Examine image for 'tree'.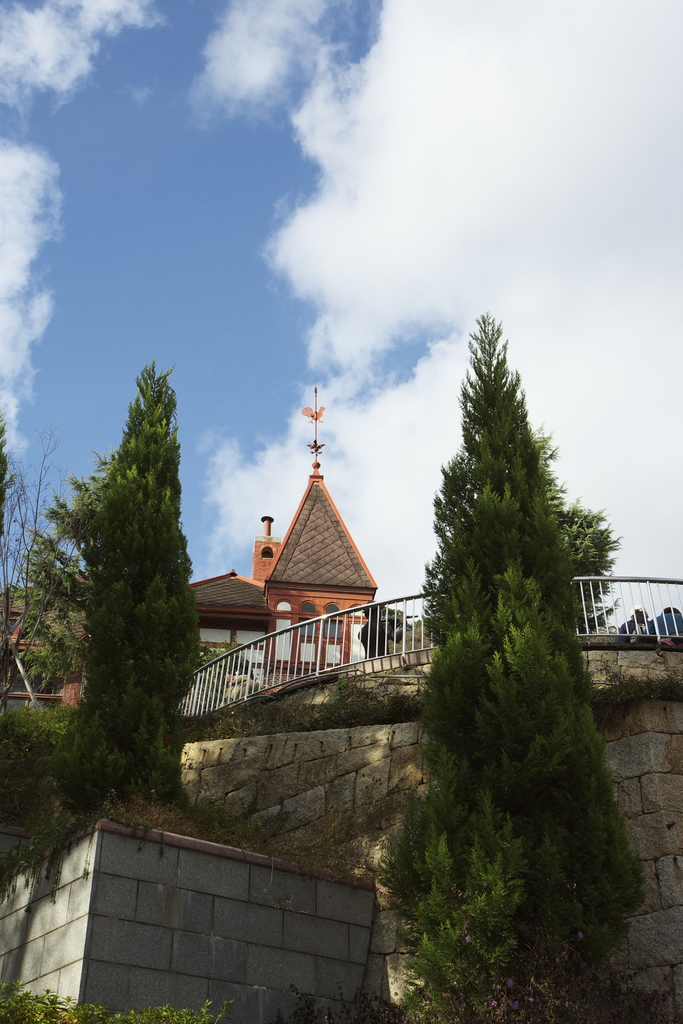
Examination result: x1=407 y1=300 x2=628 y2=932.
